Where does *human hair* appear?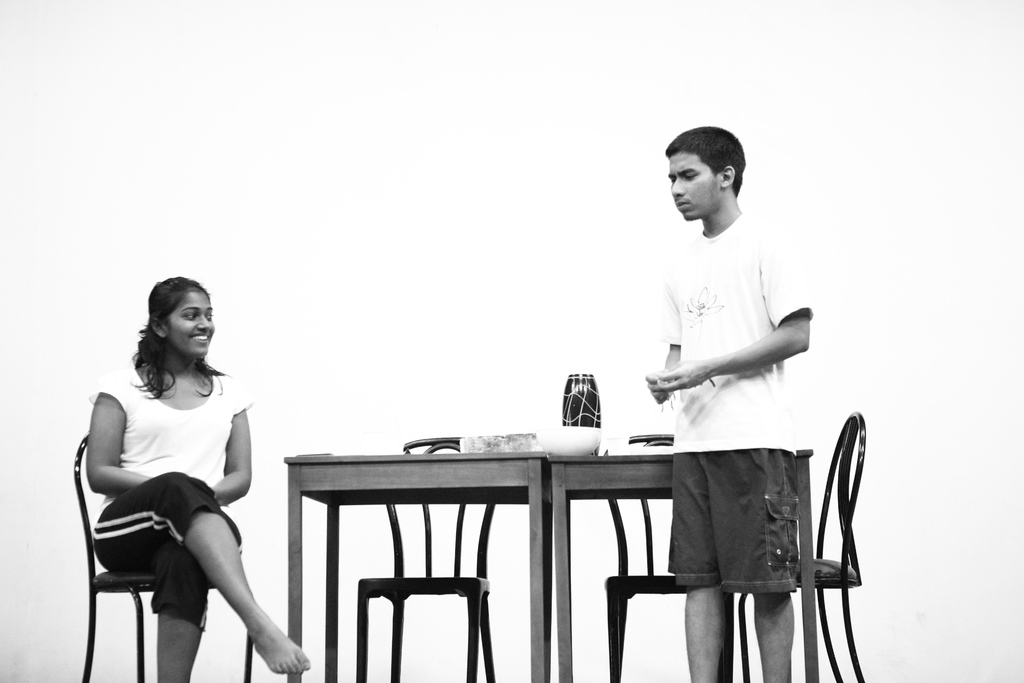
Appears at box(126, 286, 212, 408).
